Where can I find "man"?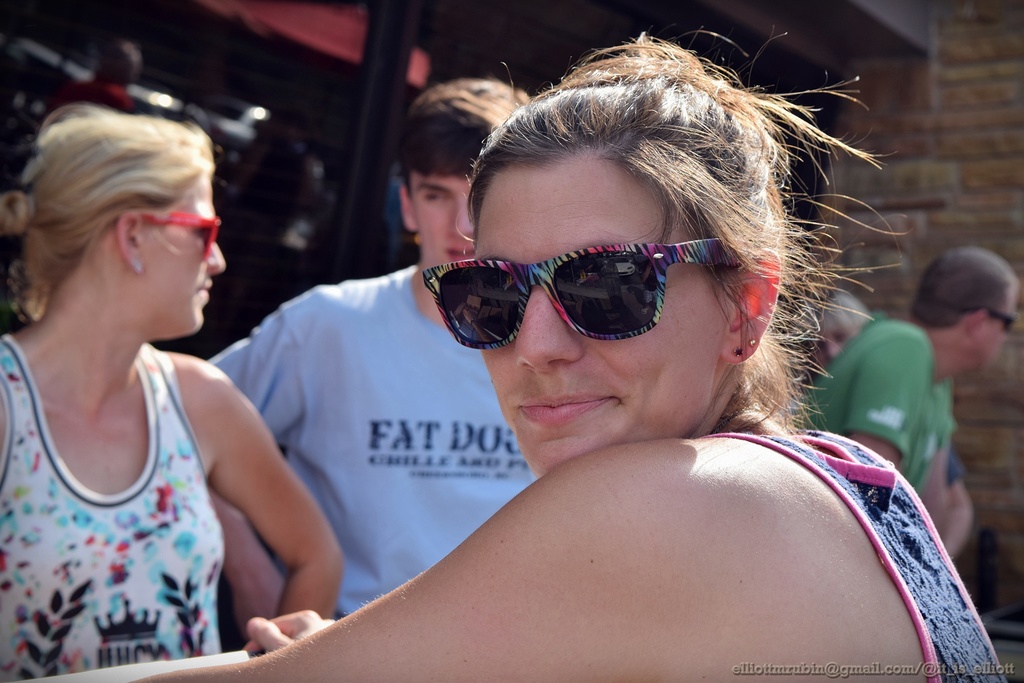
You can find it at <region>843, 239, 1023, 538</region>.
